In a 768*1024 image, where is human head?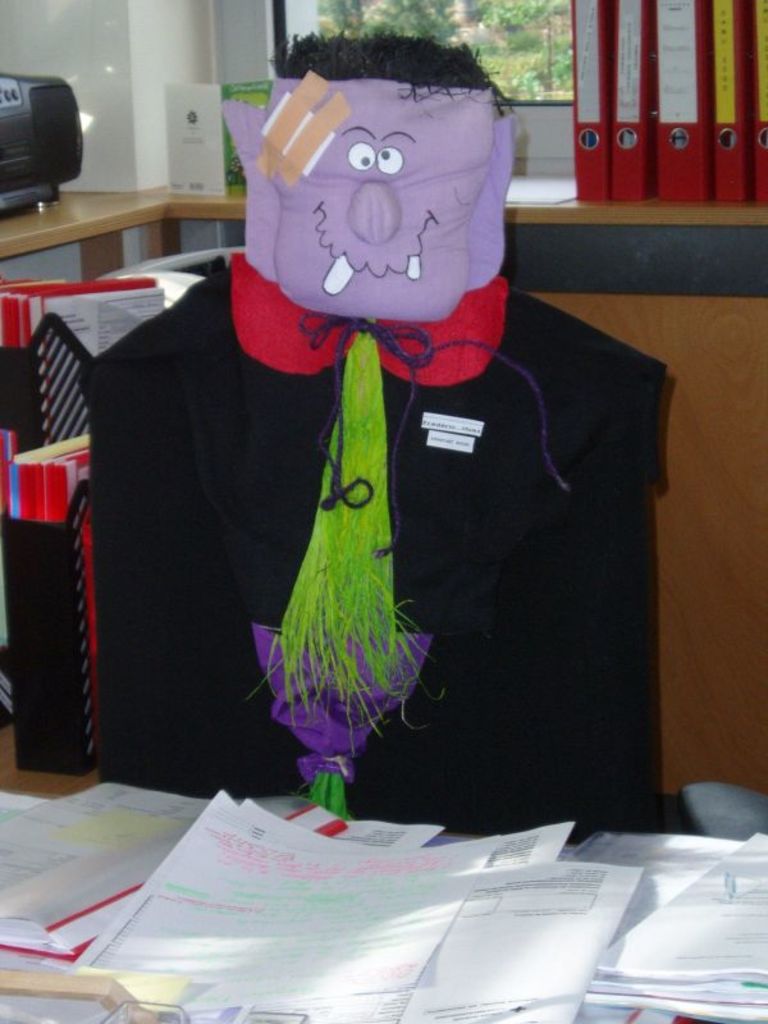
bbox=(252, 32, 512, 321).
